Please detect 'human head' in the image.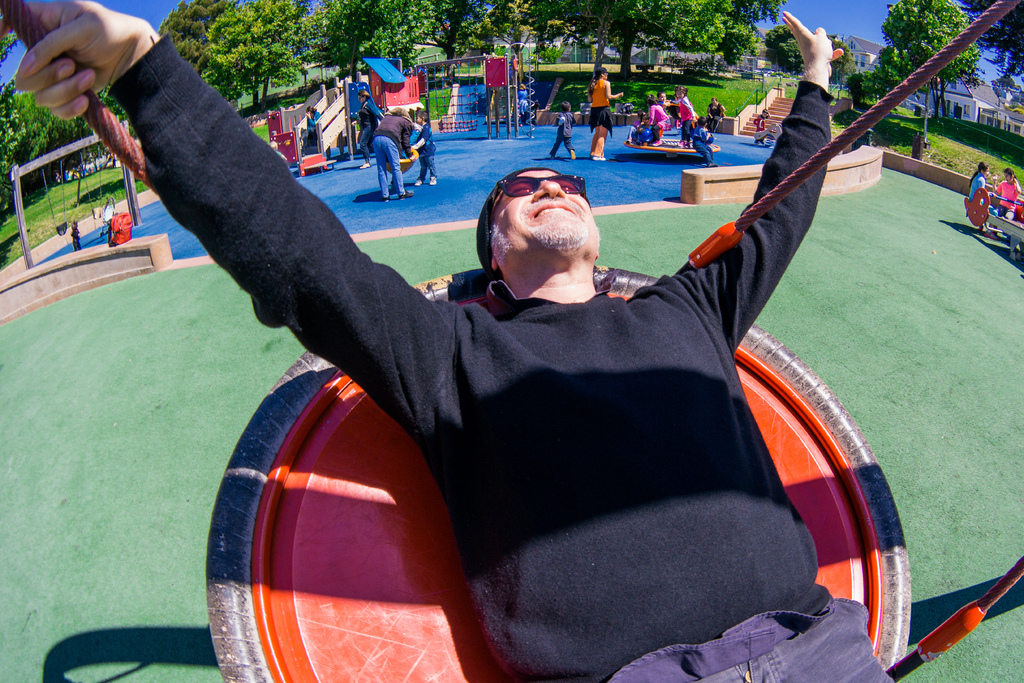
[left=977, top=161, right=990, bottom=179].
